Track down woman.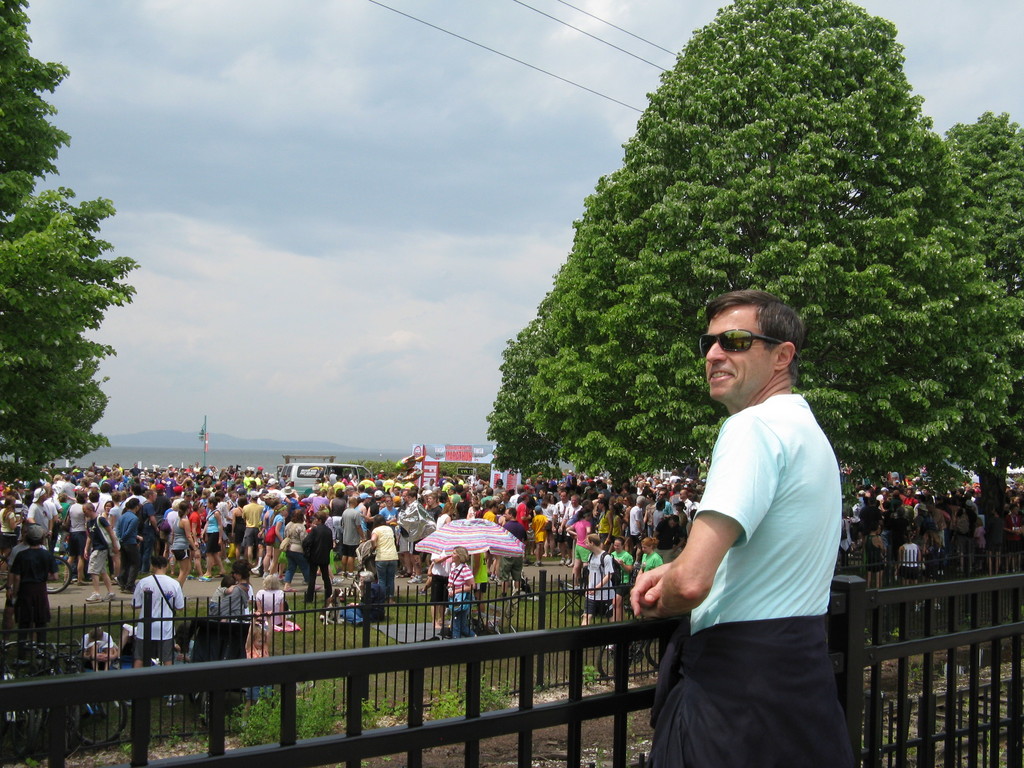
Tracked to box=[636, 481, 643, 495].
